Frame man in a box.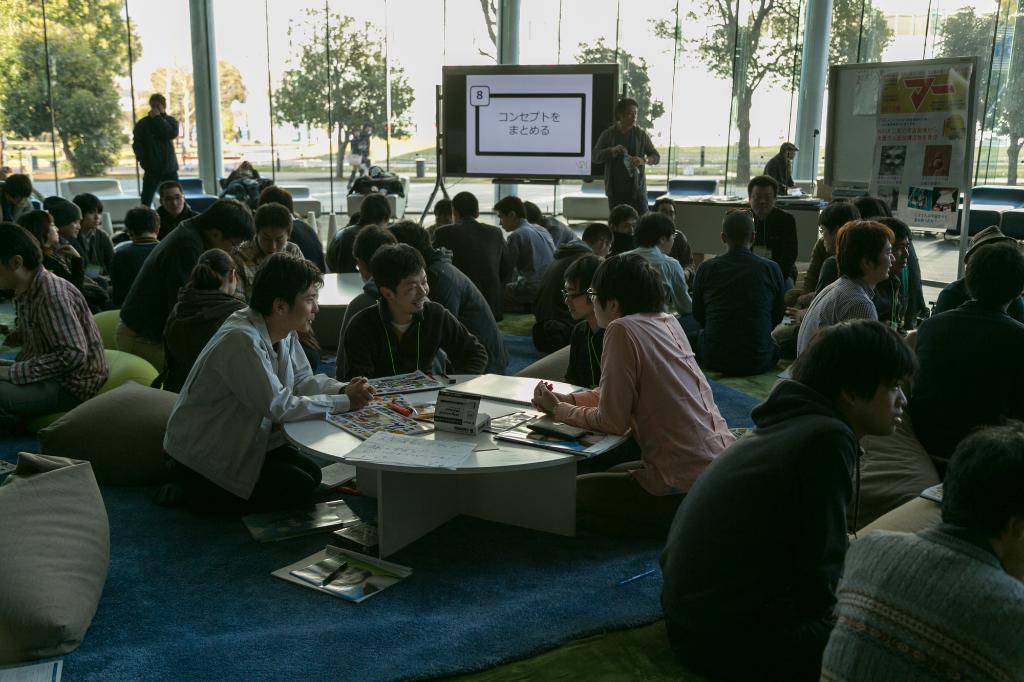
rect(618, 211, 694, 313).
